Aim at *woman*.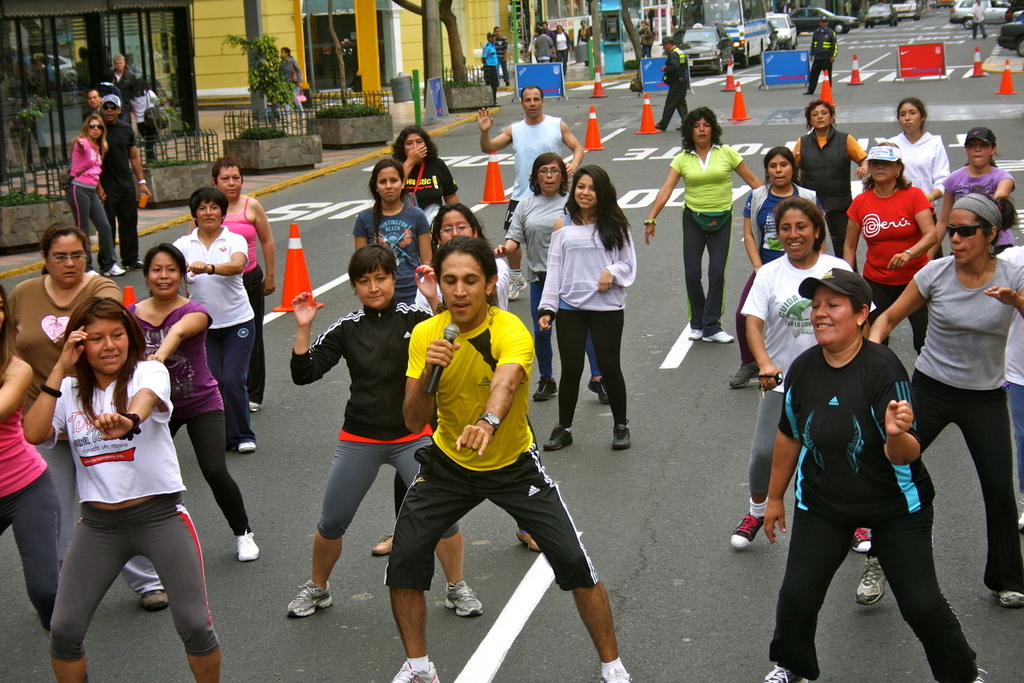
Aimed at <bbox>353, 161, 431, 301</bbox>.
